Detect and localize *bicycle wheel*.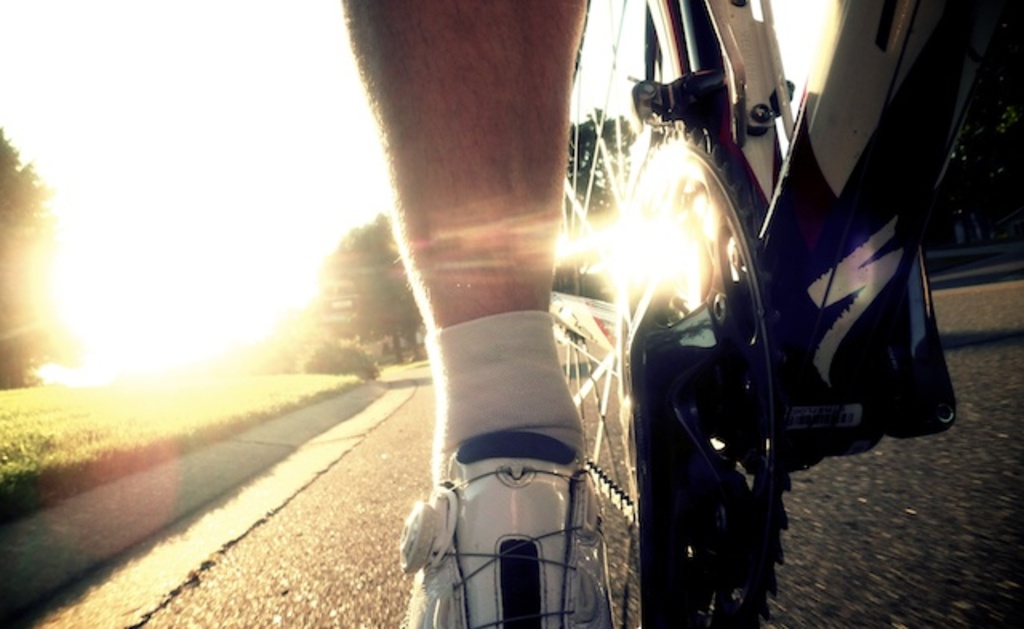
Localized at <bbox>547, 0, 688, 619</bbox>.
